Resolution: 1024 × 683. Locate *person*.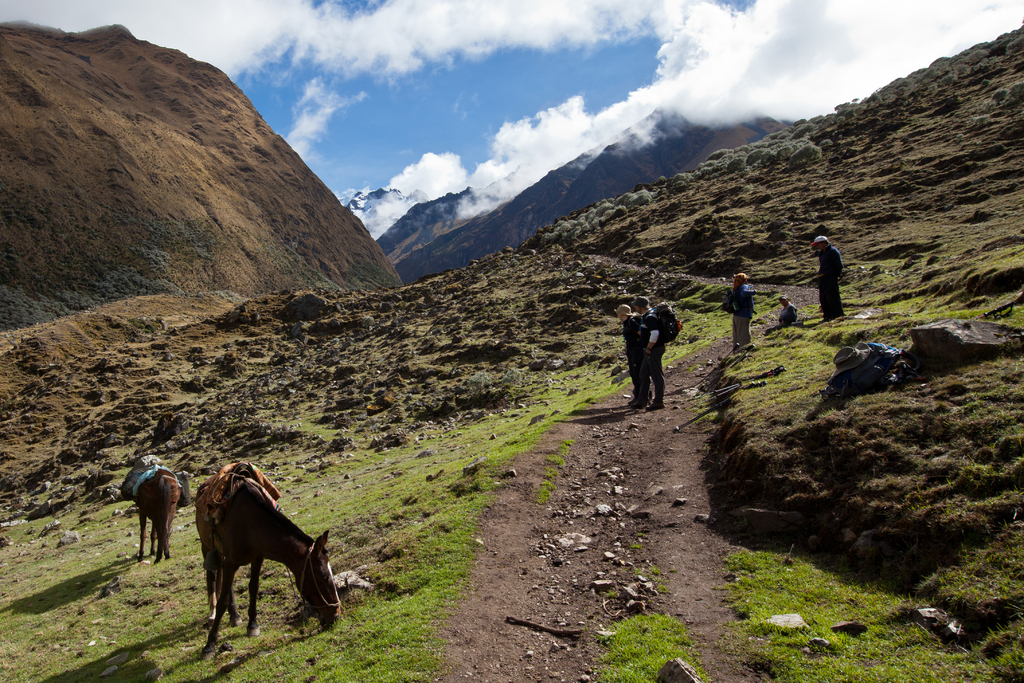
x1=619, y1=298, x2=651, y2=408.
